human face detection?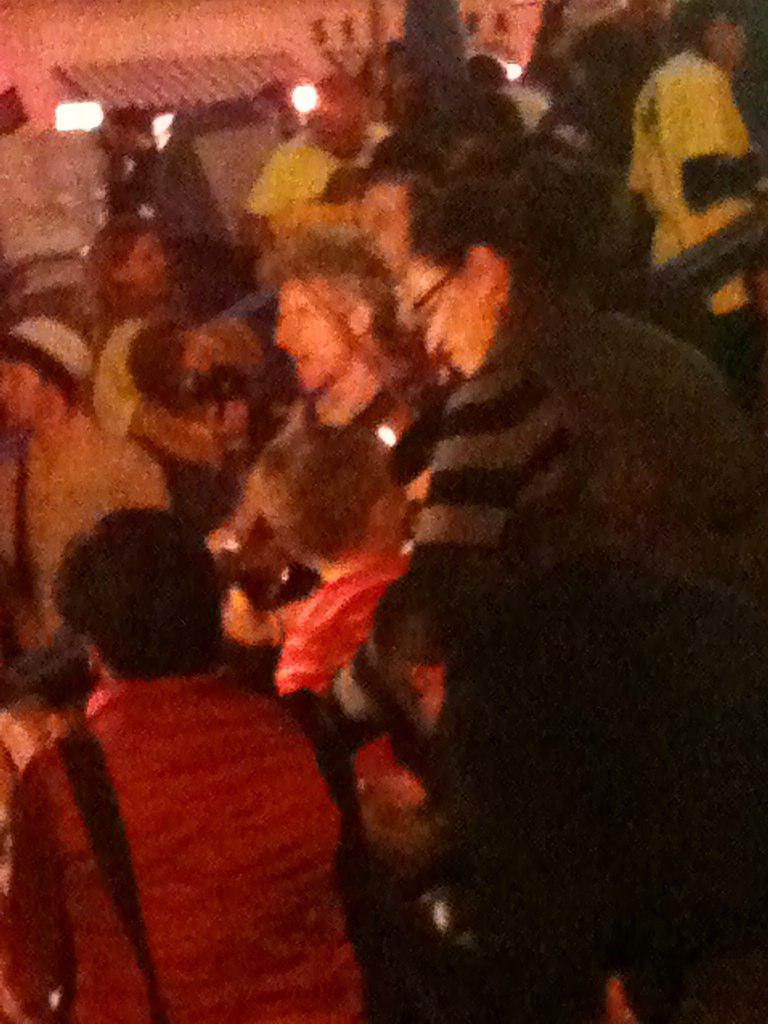
Rect(360, 175, 404, 273)
